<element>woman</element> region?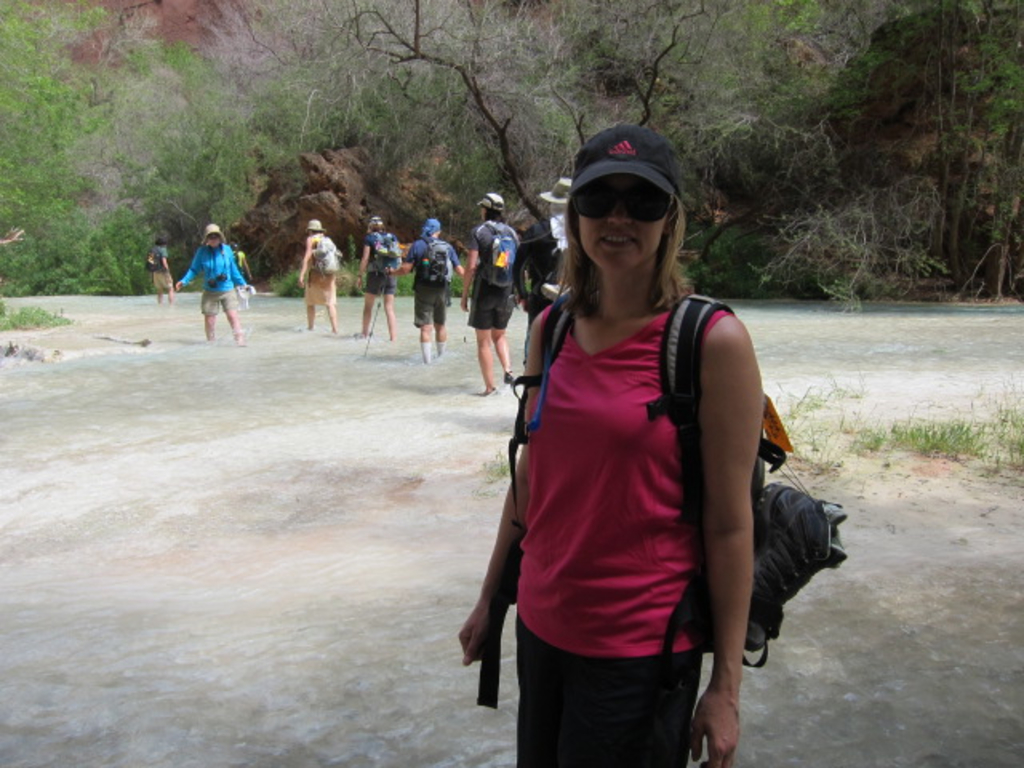
<region>299, 219, 339, 333</region>
